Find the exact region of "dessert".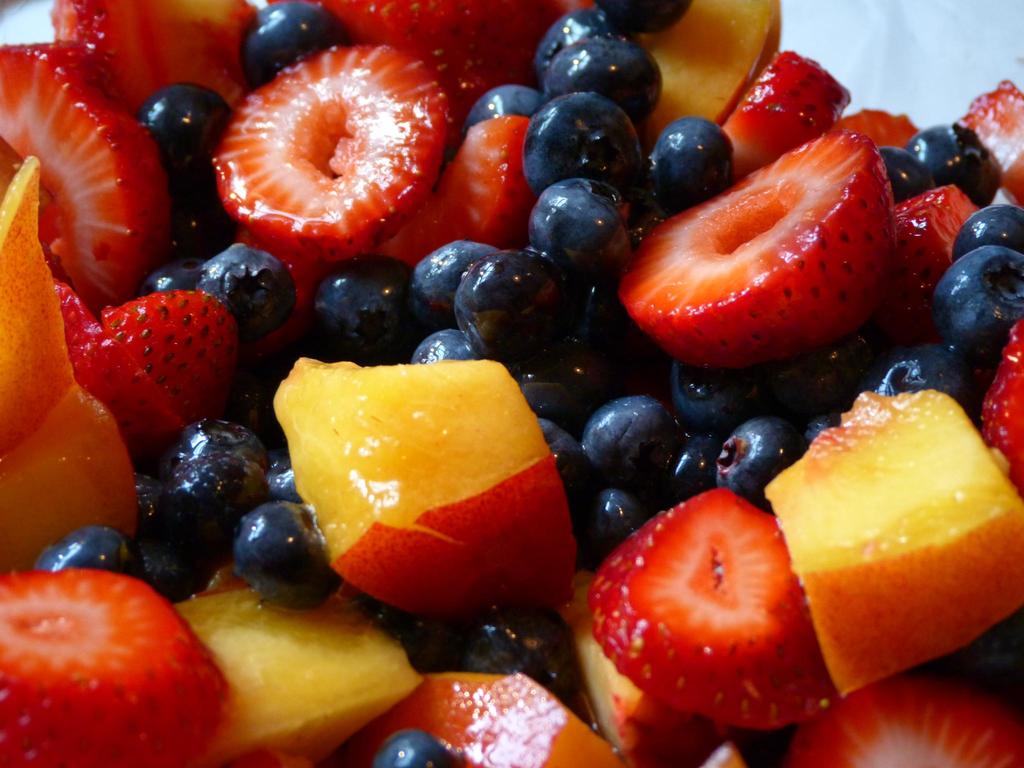
Exact region: left=705, top=419, right=798, bottom=500.
